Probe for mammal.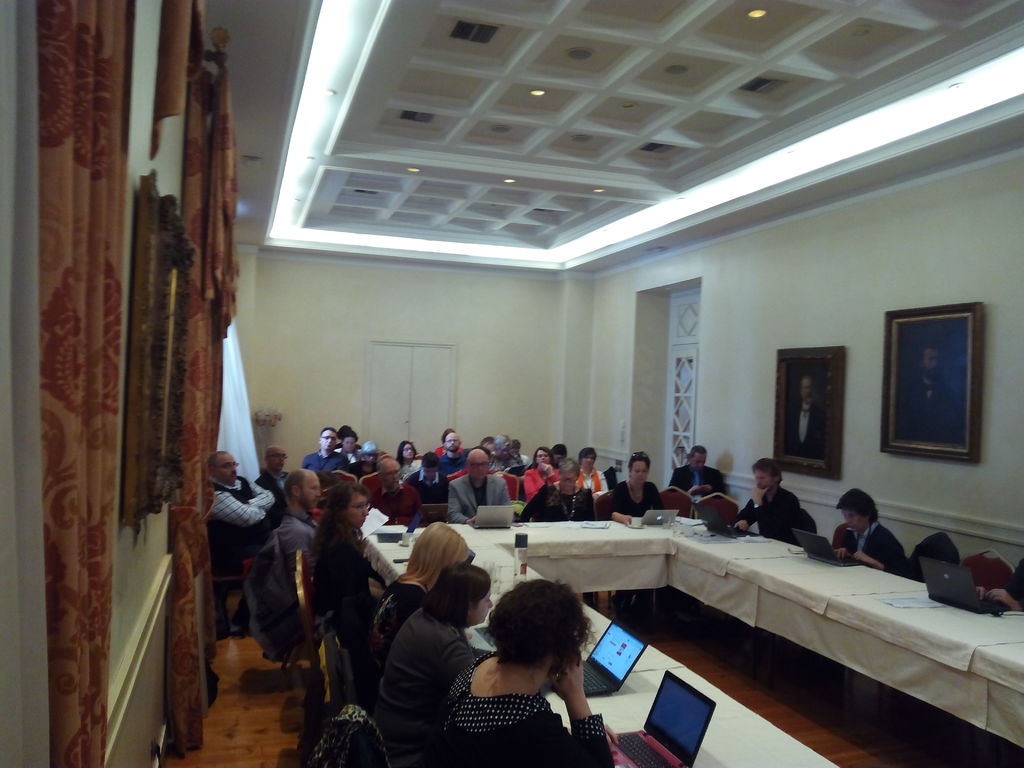
Probe result: [311,483,389,643].
